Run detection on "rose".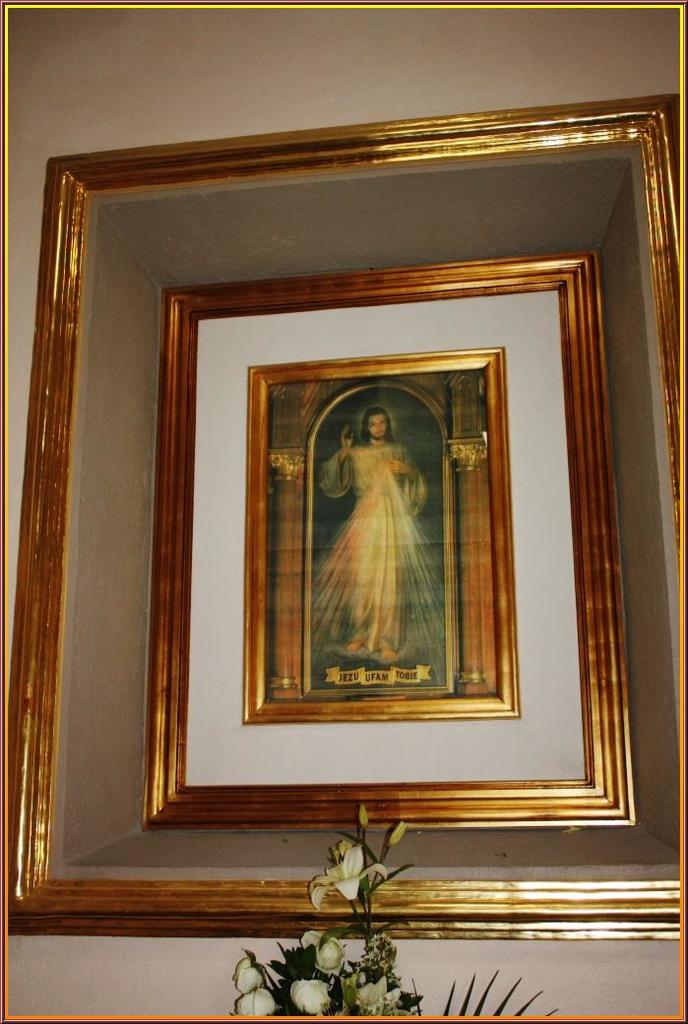
Result: select_region(301, 929, 349, 974).
